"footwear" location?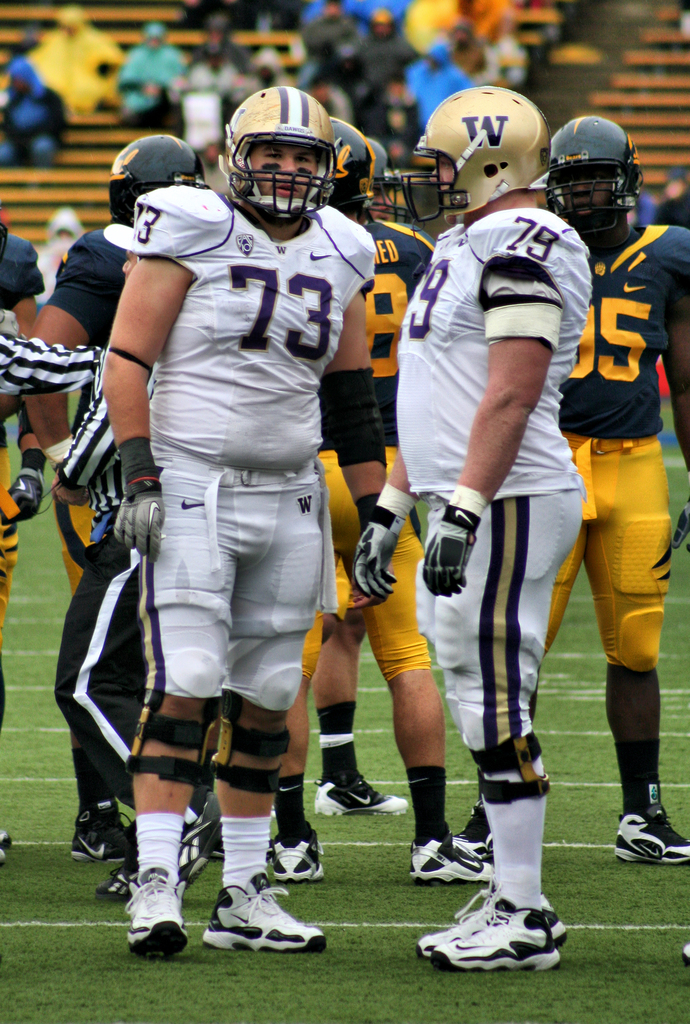
[left=195, top=881, right=331, bottom=954]
